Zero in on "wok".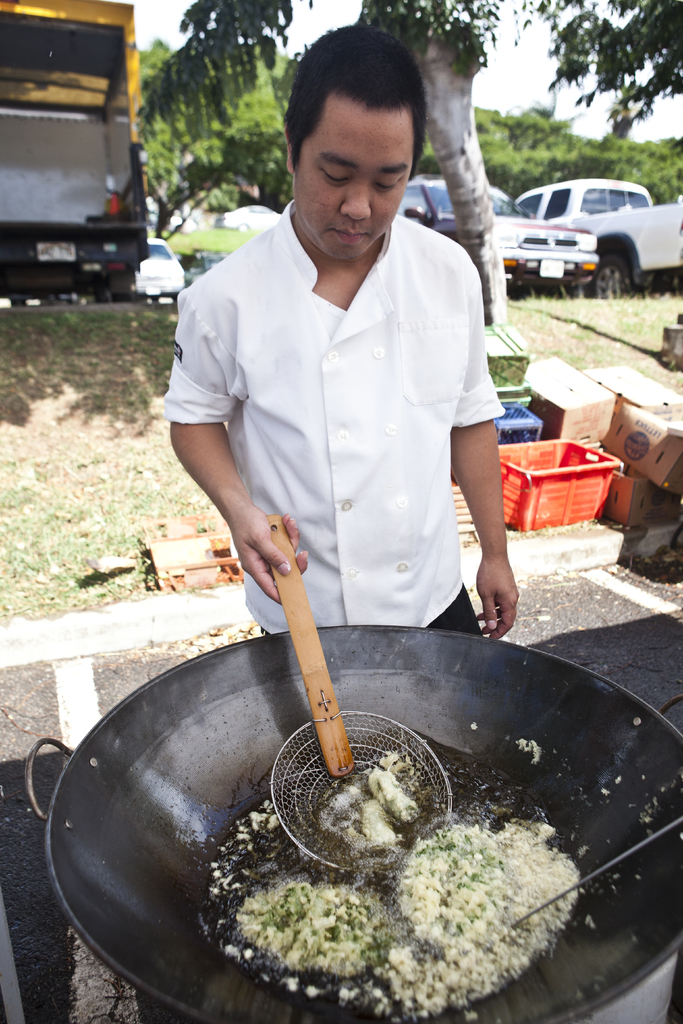
Zeroed in: (x1=40, y1=561, x2=640, y2=1023).
